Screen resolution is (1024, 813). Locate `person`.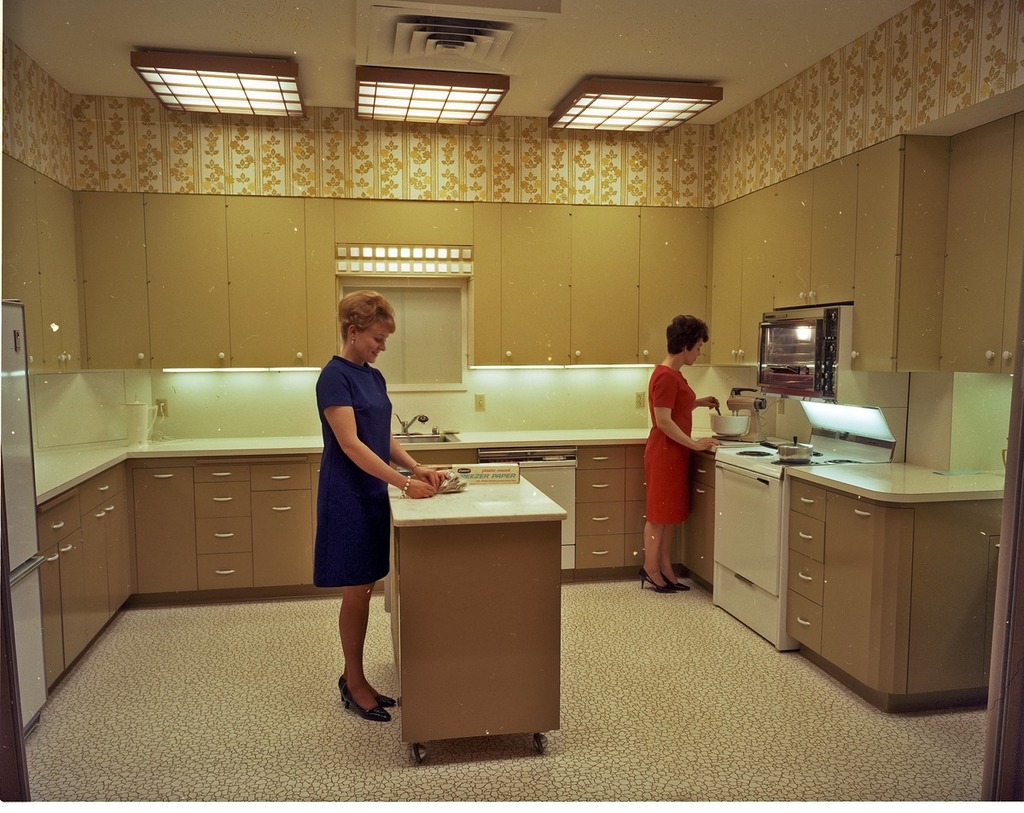
bbox(643, 320, 722, 587).
